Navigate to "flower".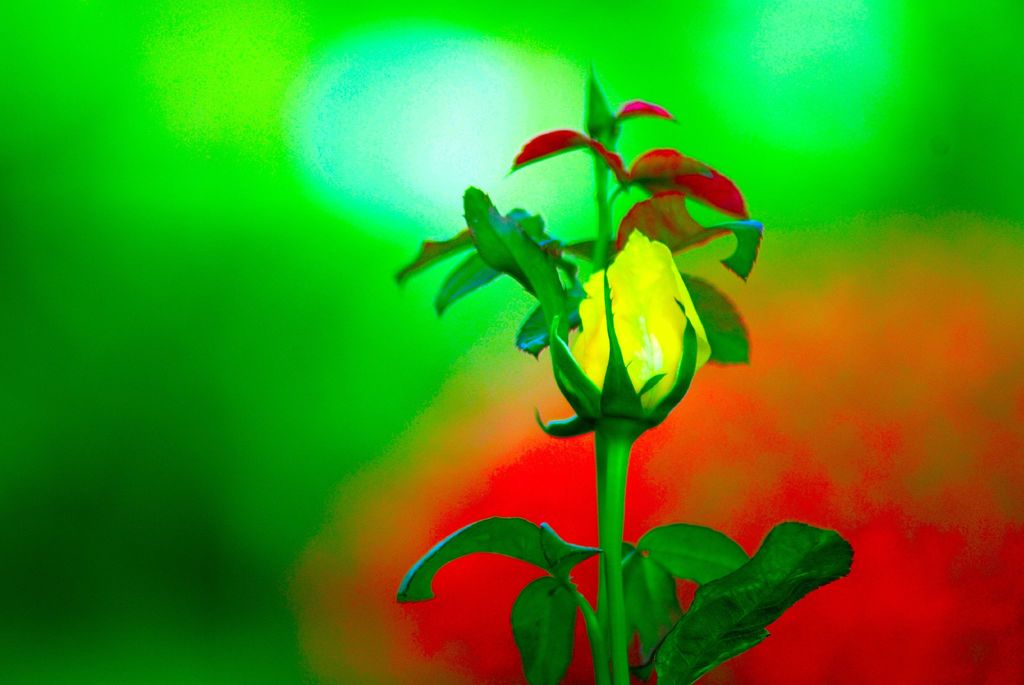
Navigation target: [569, 223, 711, 418].
